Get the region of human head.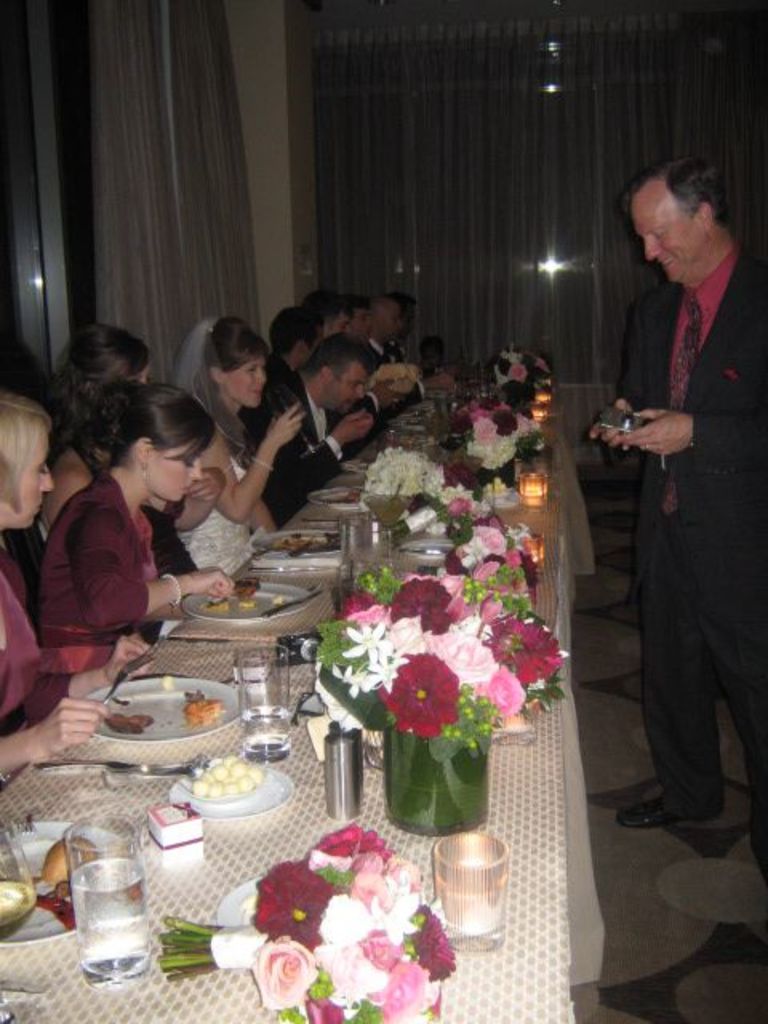
<box>107,387,216,502</box>.
